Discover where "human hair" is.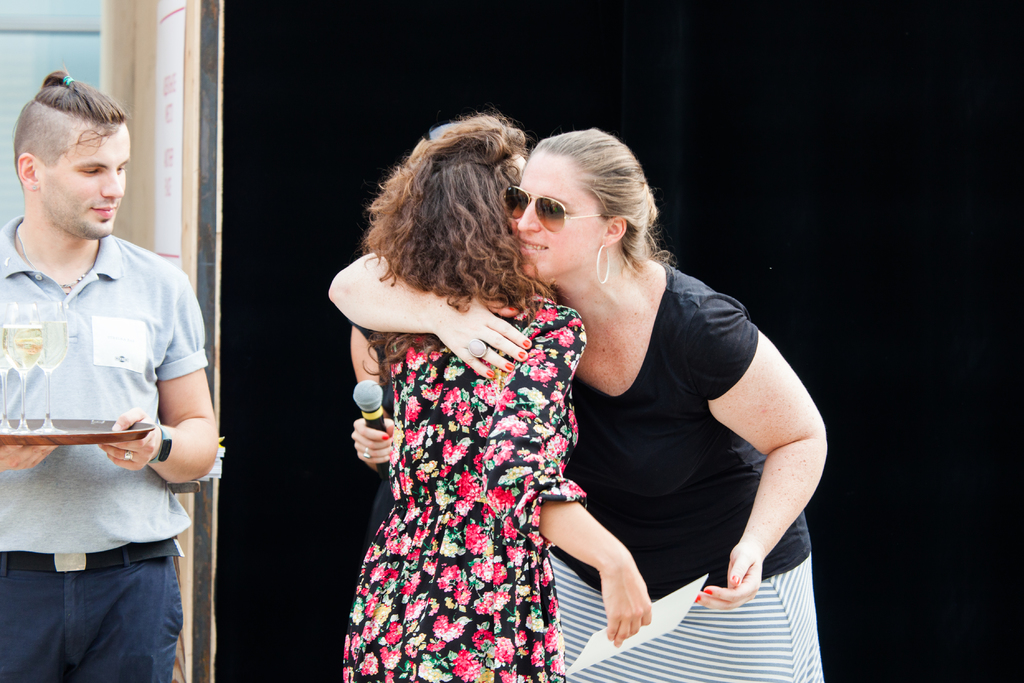
Discovered at x1=15, y1=71, x2=129, y2=176.
